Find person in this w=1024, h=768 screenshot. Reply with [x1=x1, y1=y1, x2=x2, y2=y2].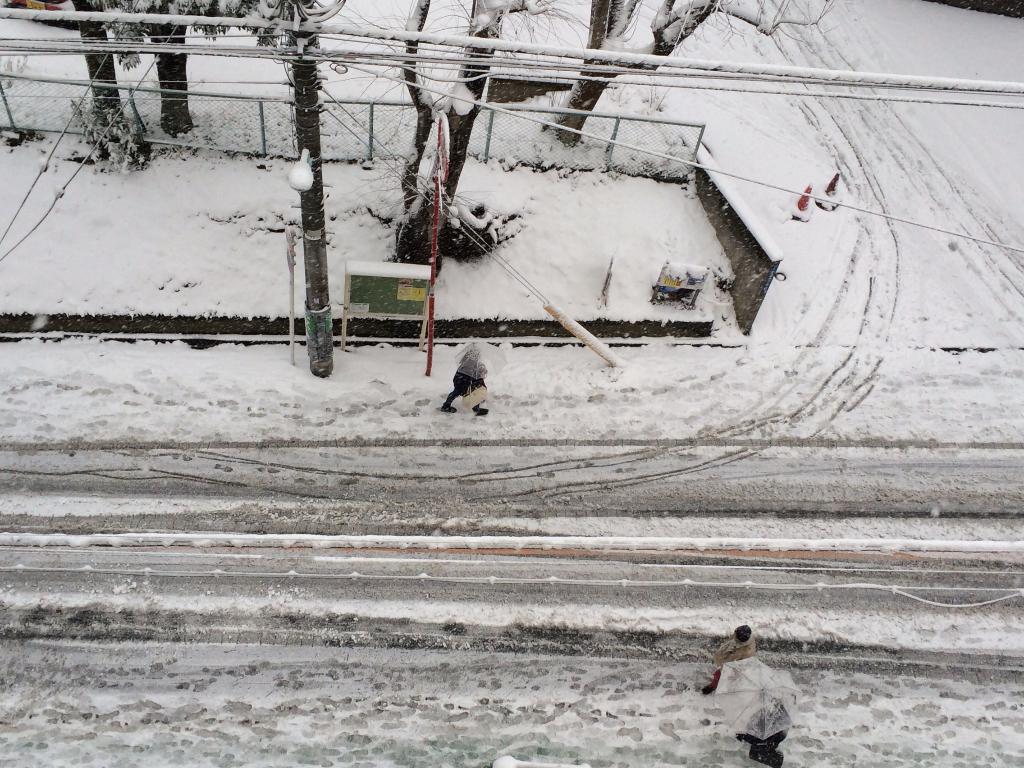
[x1=735, y1=688, x2=795, y2=767].
